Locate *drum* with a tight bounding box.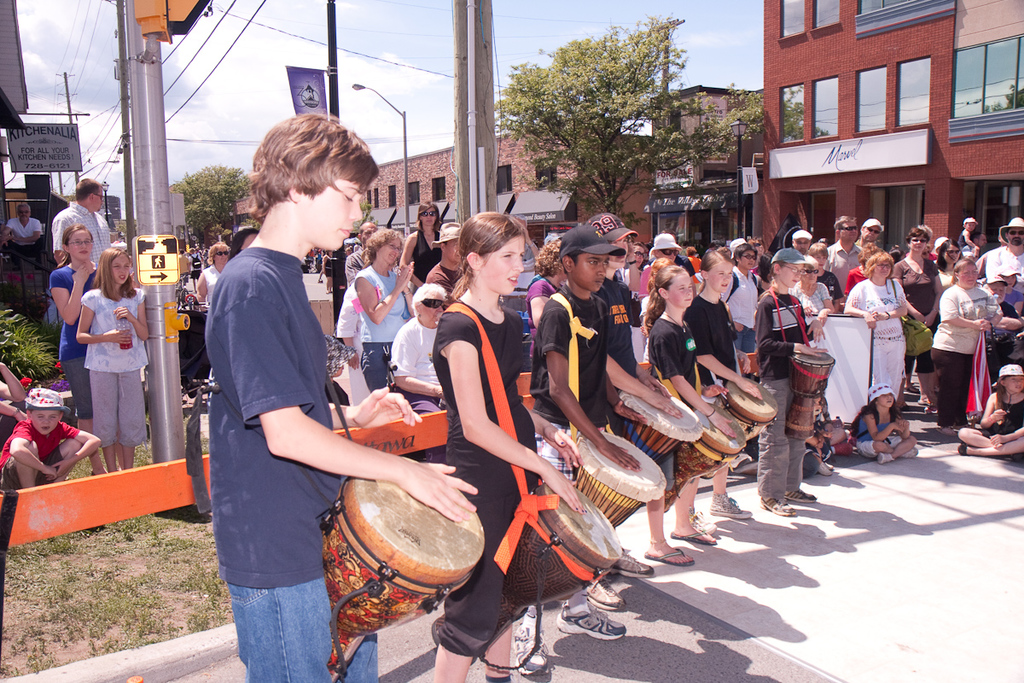
region(429, 479, 626, 661).
